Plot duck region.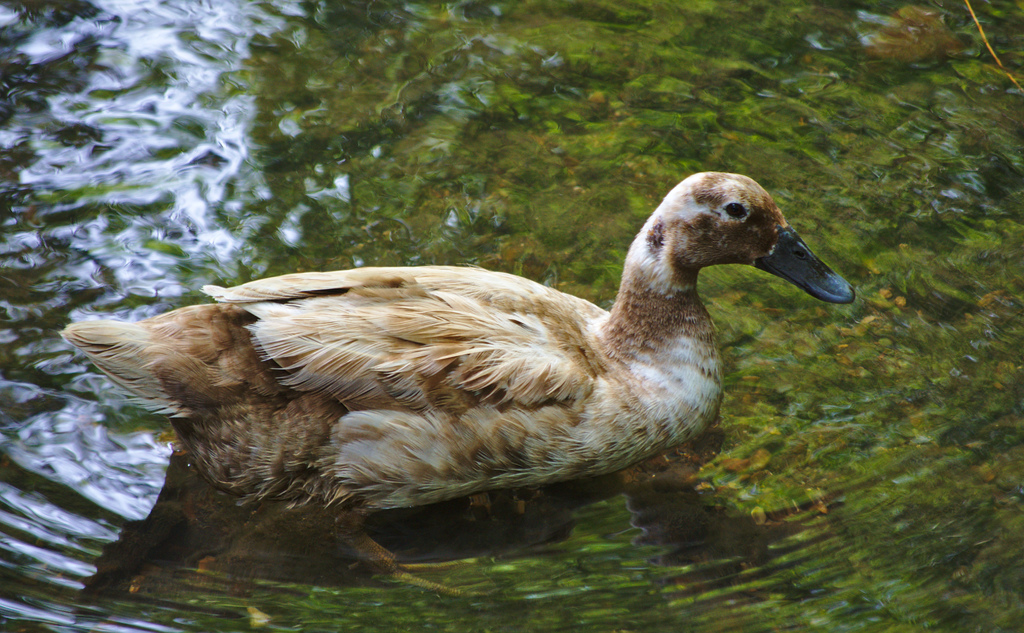
Plotted at 68, 170, 849, 582.
